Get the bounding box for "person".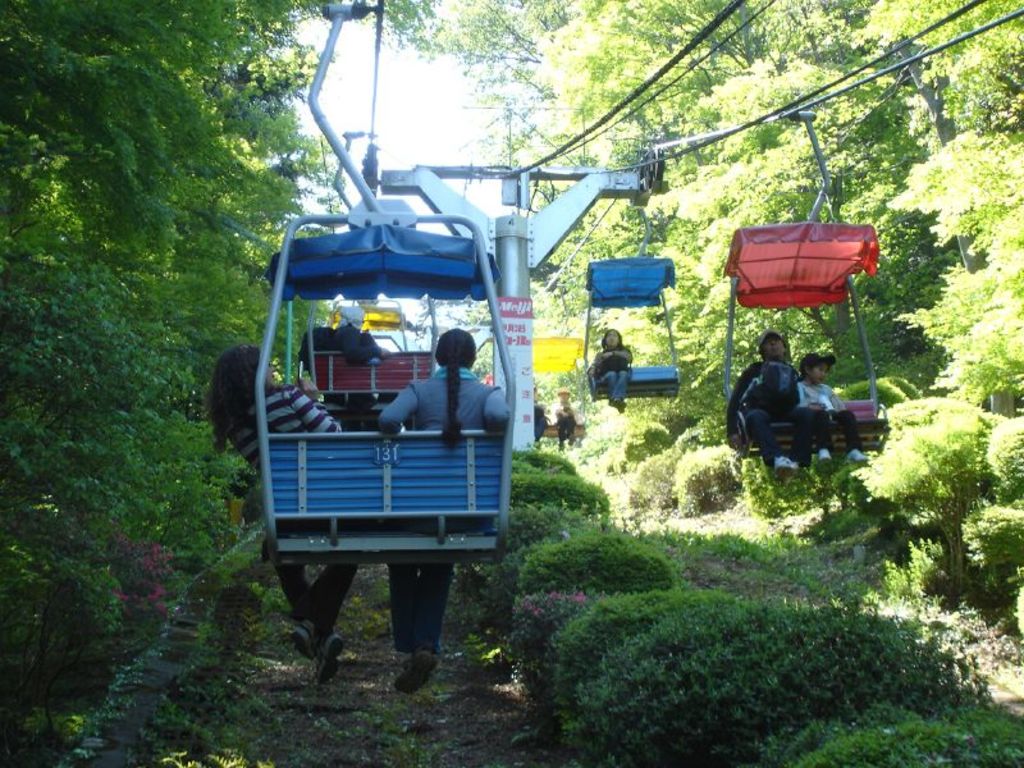
<box>298,324,394,430</box>.
